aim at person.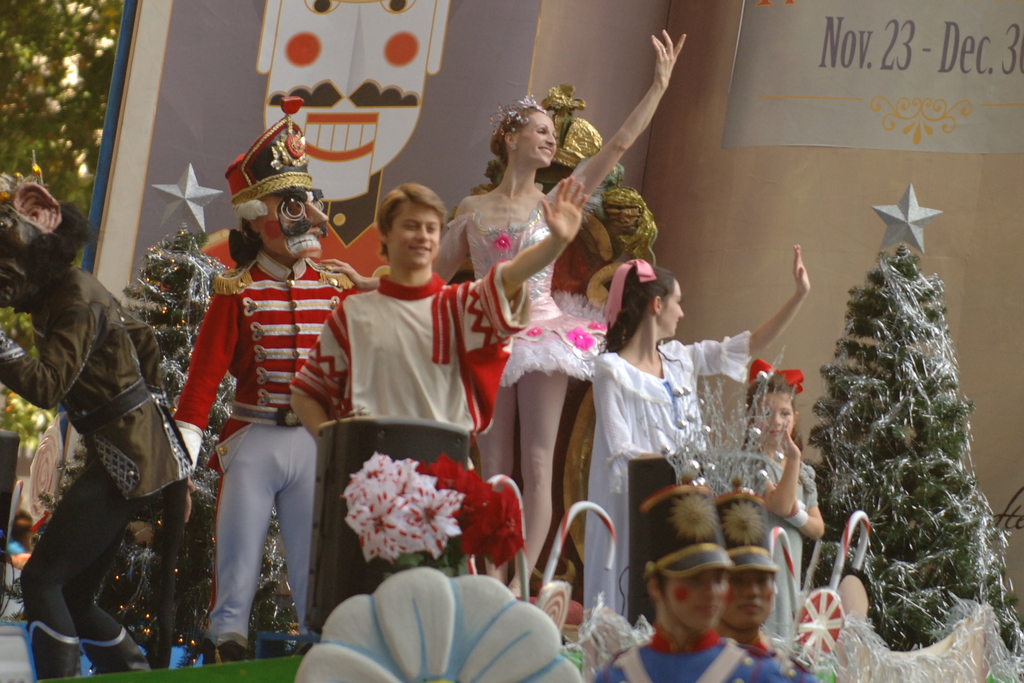
Aimed at <bbox>730, 364, 829, 642</bbox>.
